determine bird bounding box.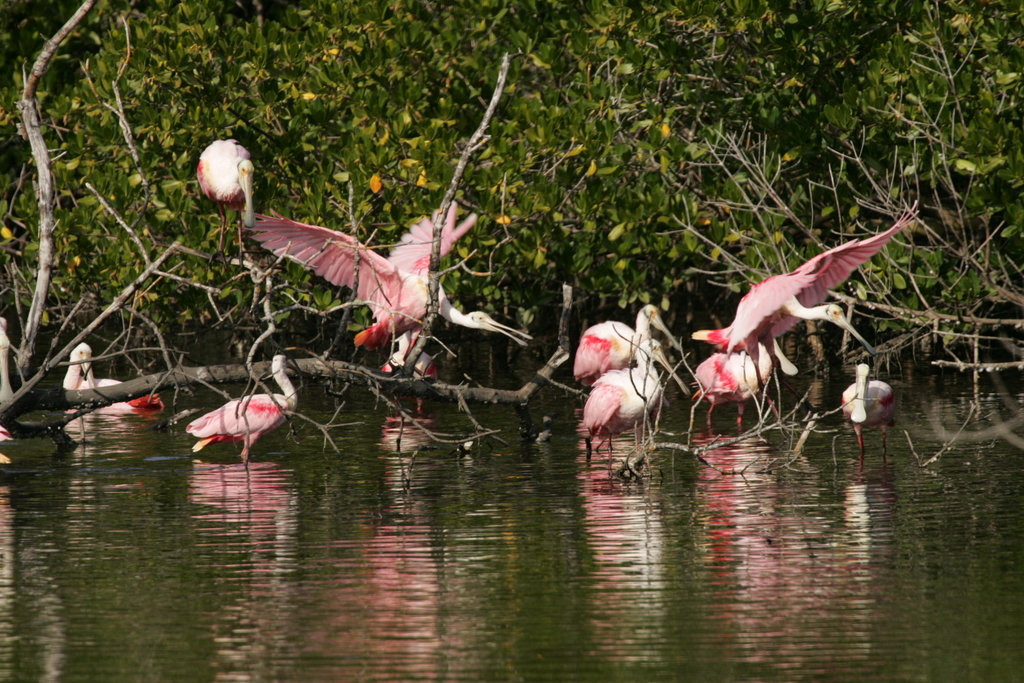
Determined: bbox=(0, 309, 10, 459).
